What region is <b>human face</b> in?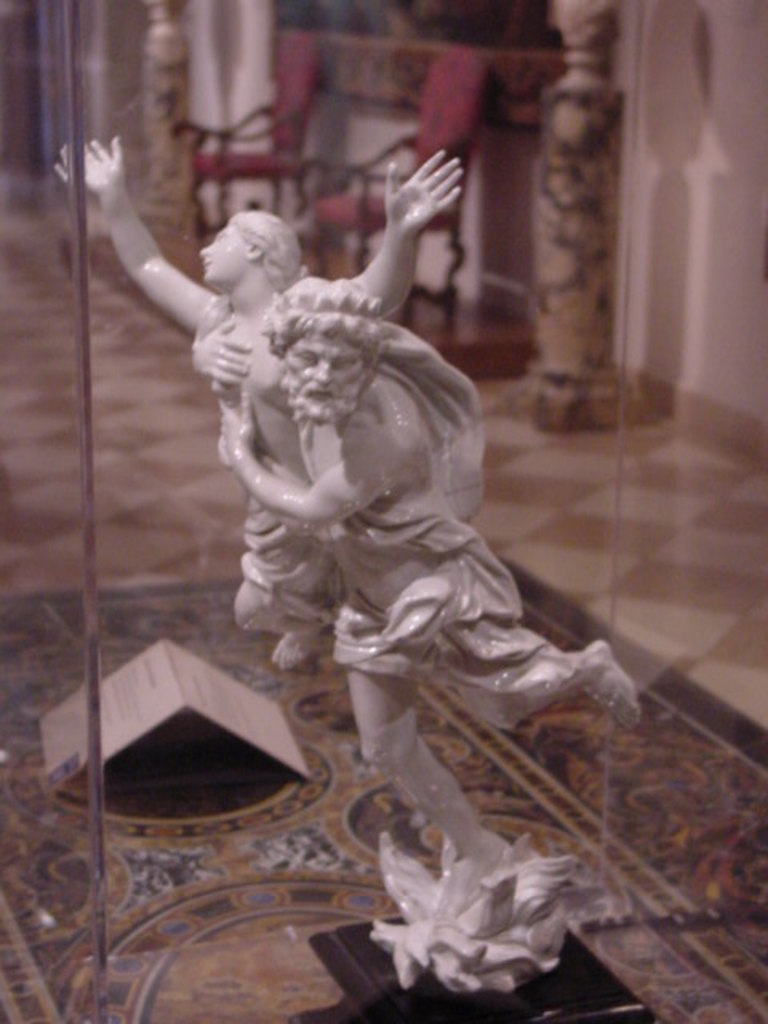
[left=283, top=333, right=365, bottom=419].
